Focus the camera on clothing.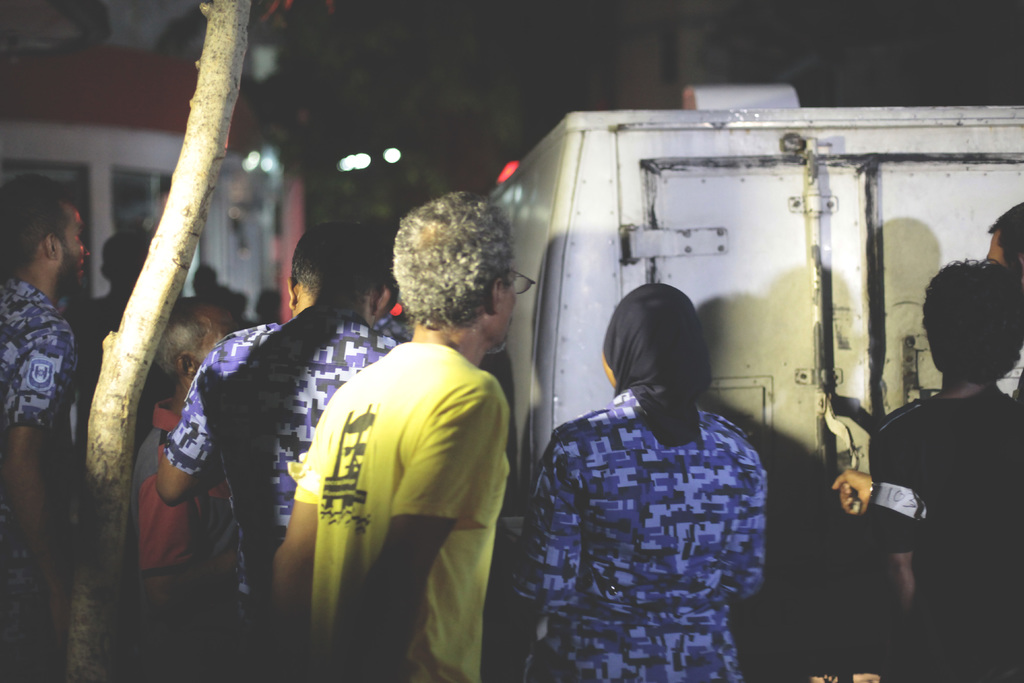
Focus region: x1=129, y1=394, x2=243, y2=682.
